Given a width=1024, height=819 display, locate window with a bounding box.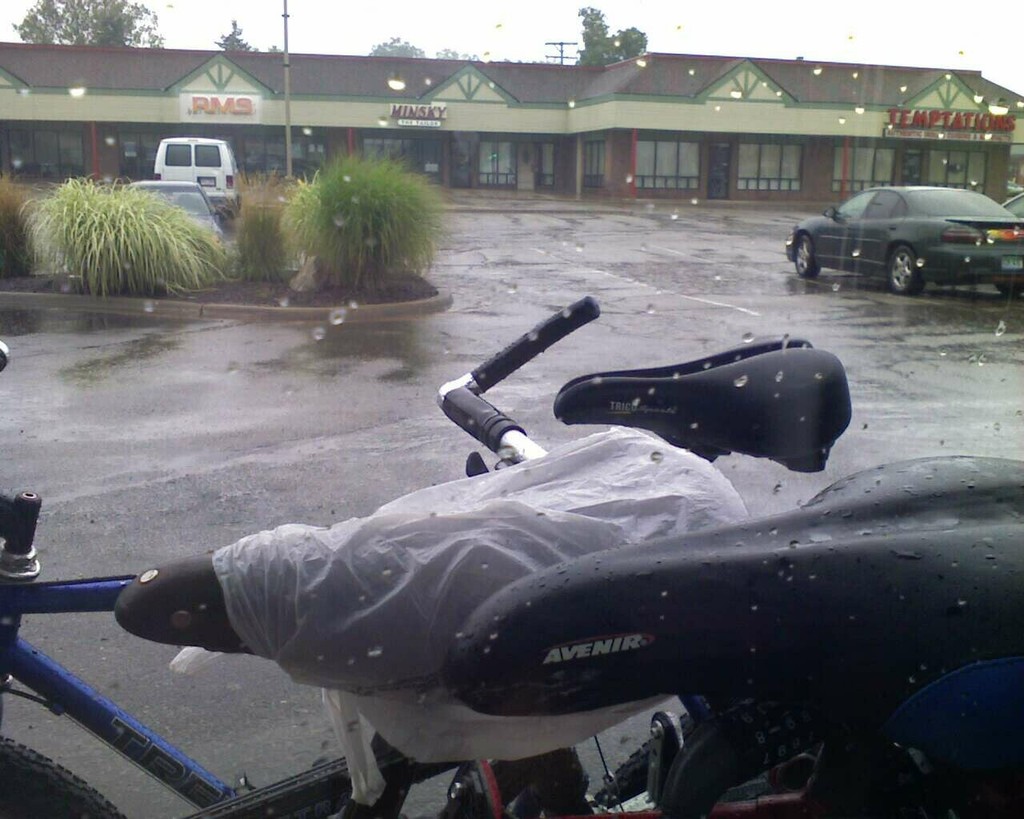
Located: BBox(702, 70, 787, 102).
